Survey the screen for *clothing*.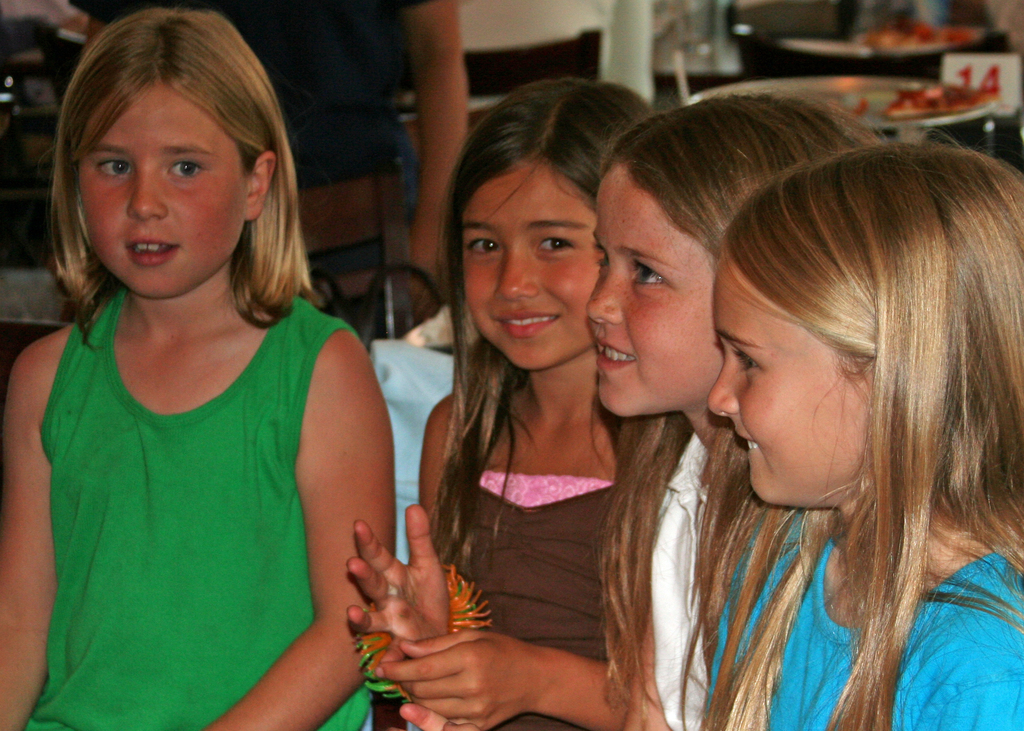
Survey found: (x1=86, y1=0, x2=421, y2=217).
